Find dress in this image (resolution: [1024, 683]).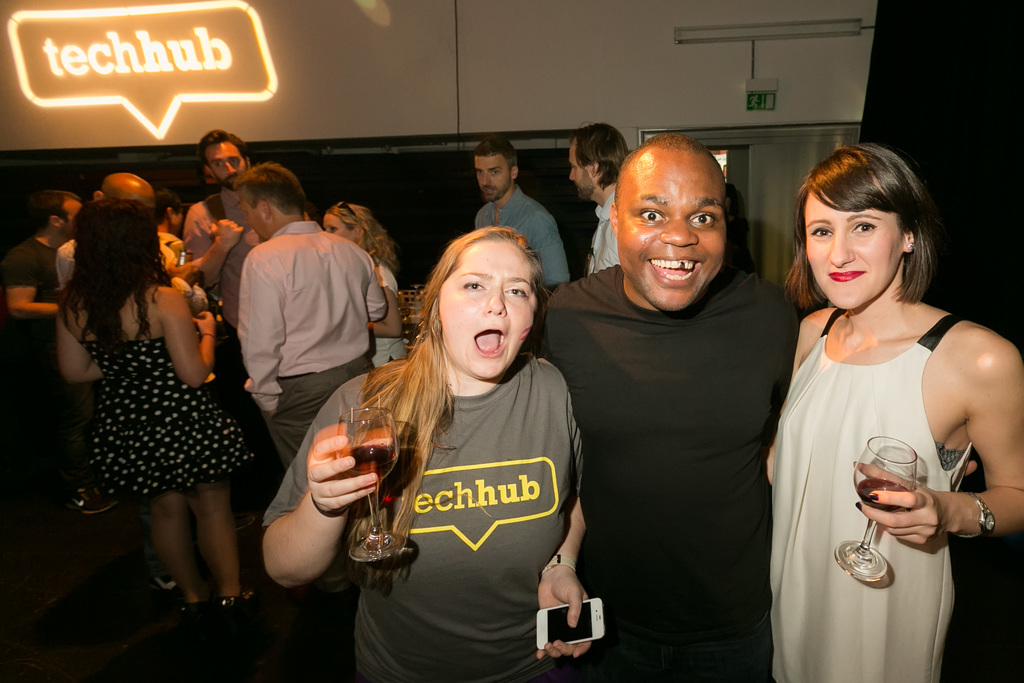
left=772, top=311, right=968, bottom=682.
